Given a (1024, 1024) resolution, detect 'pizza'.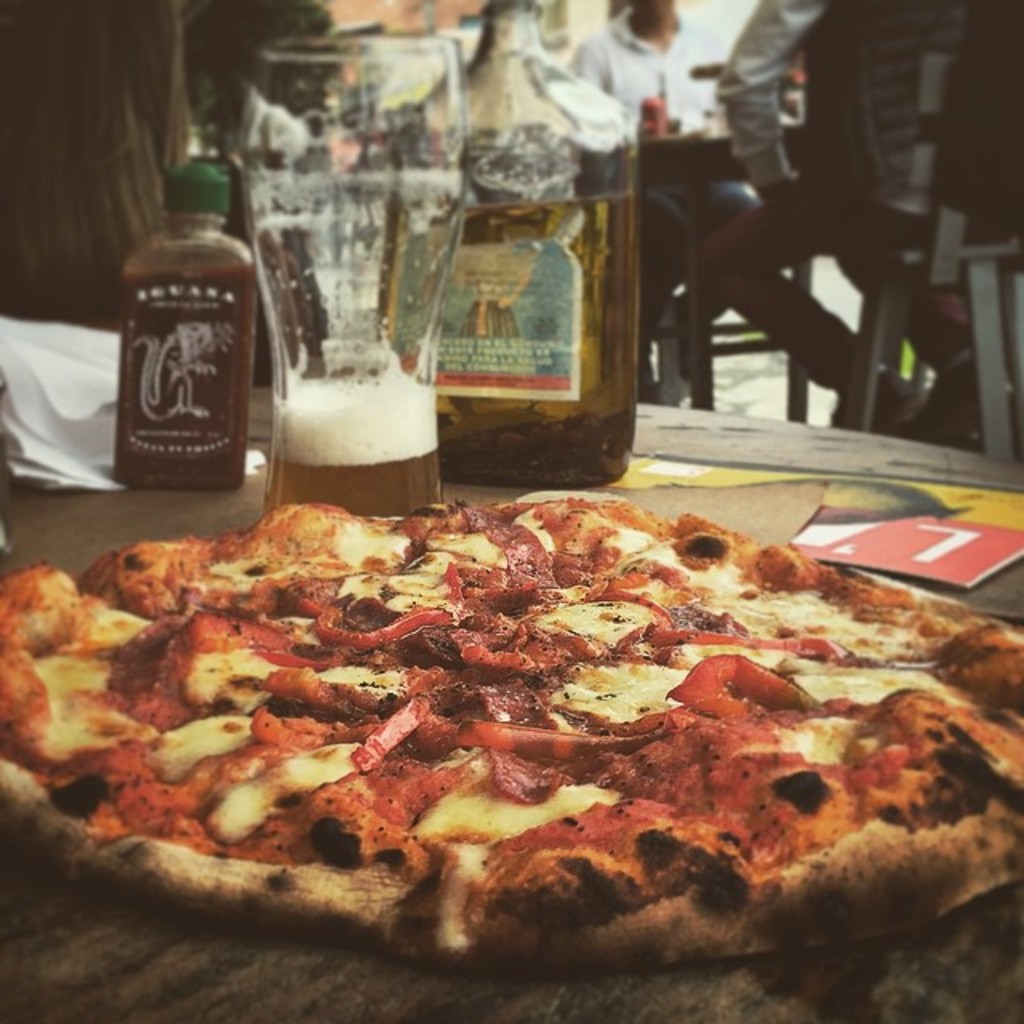
crop(131, 538, 317, 704).
